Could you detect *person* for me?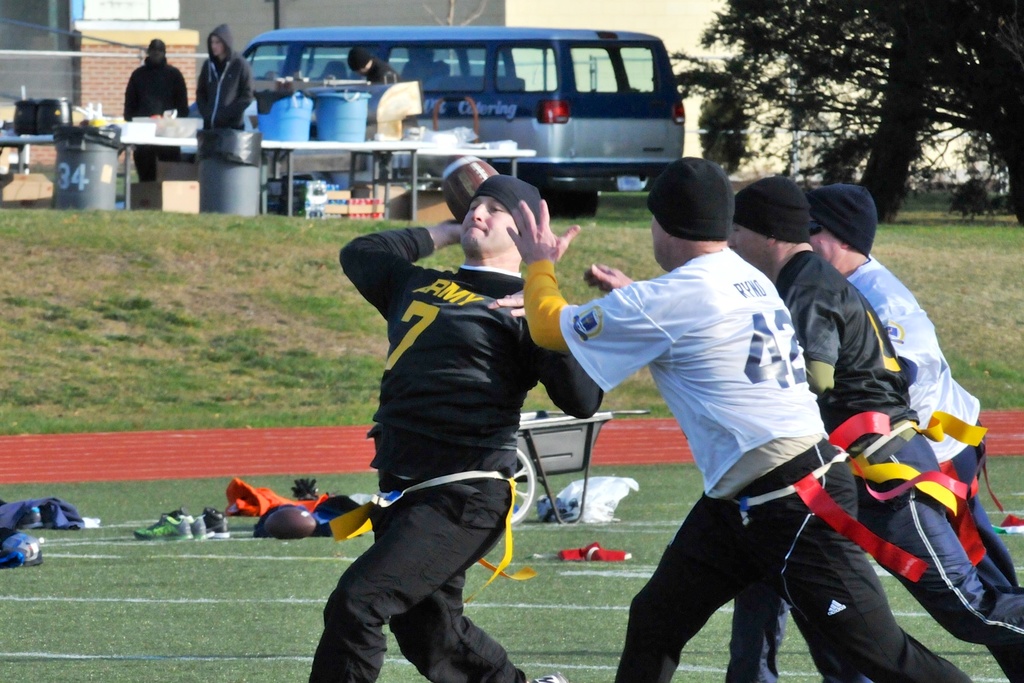
Detection result: [x1=507, y1=152, x2=974, y2=682].
